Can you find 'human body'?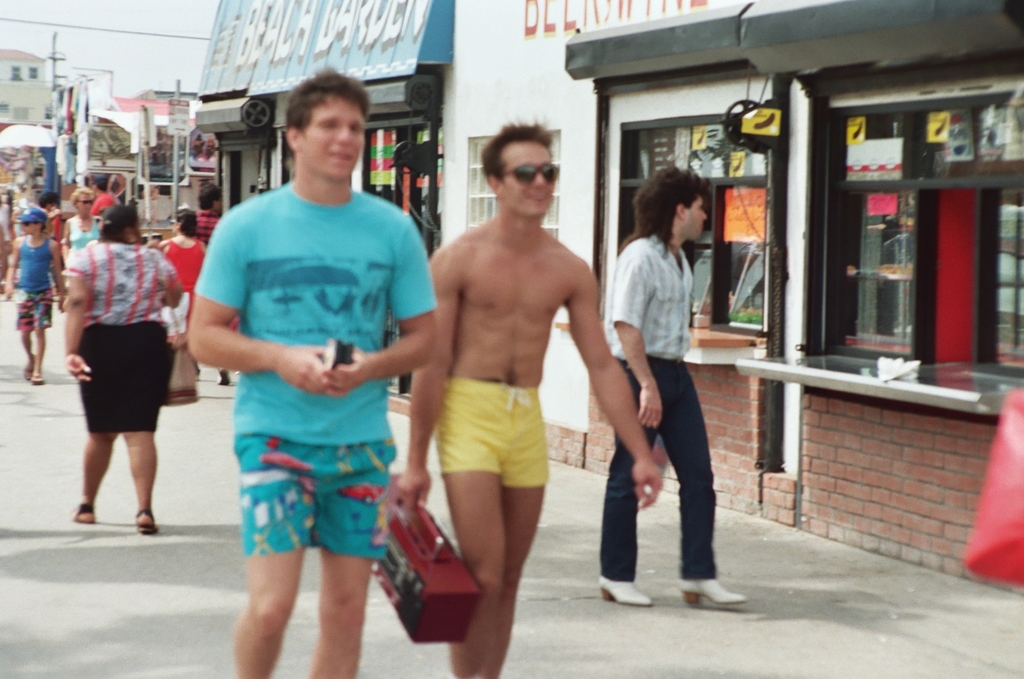
Yes, bounding box: rect(59, 194, 101, 254).
